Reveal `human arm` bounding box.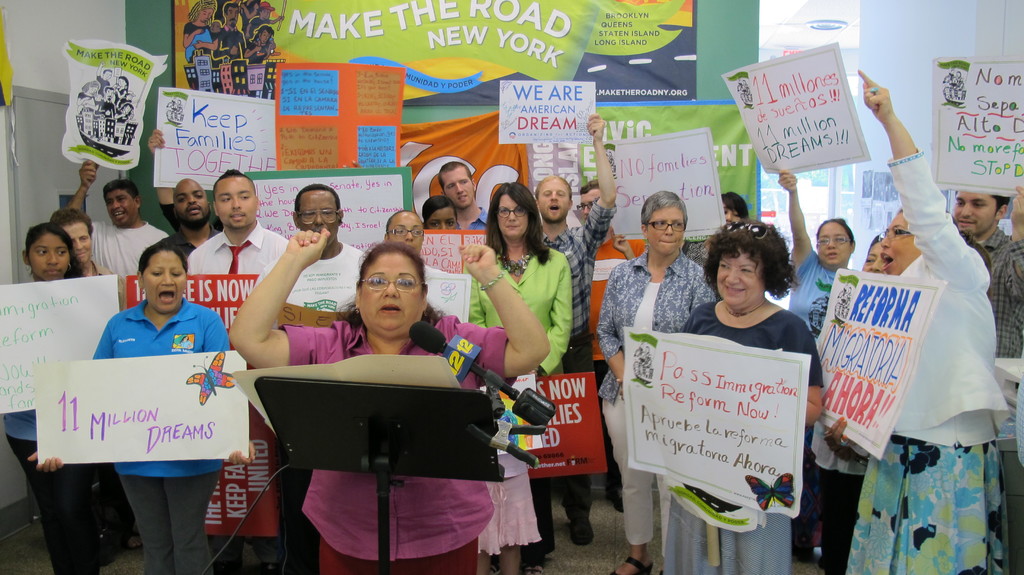
Revealed: rect(221, 227, 336, 390).
